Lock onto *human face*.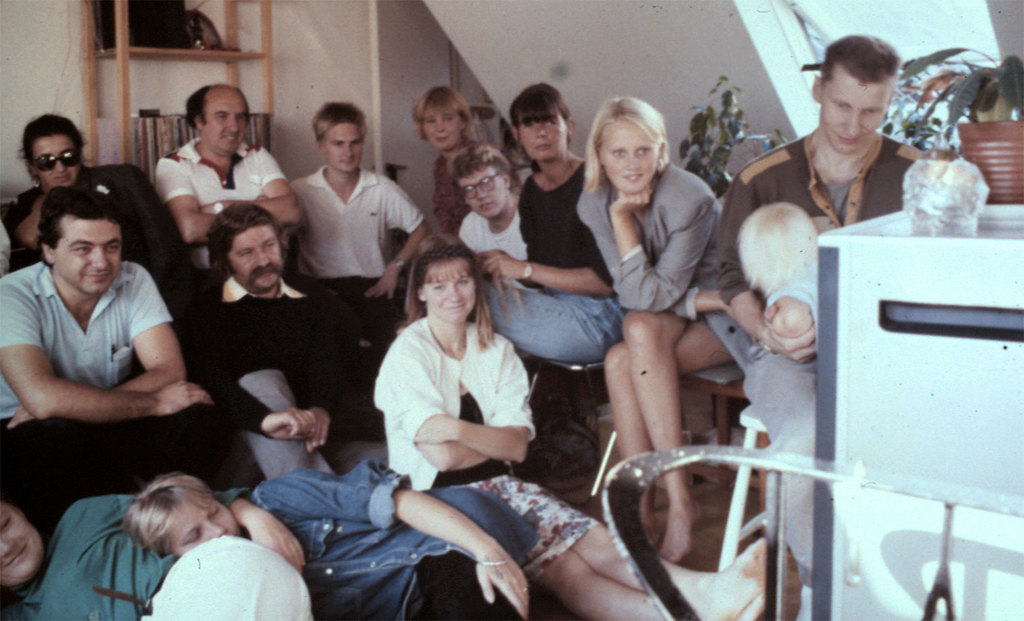
Locked: bbox=[423, 269, 477, 323].
